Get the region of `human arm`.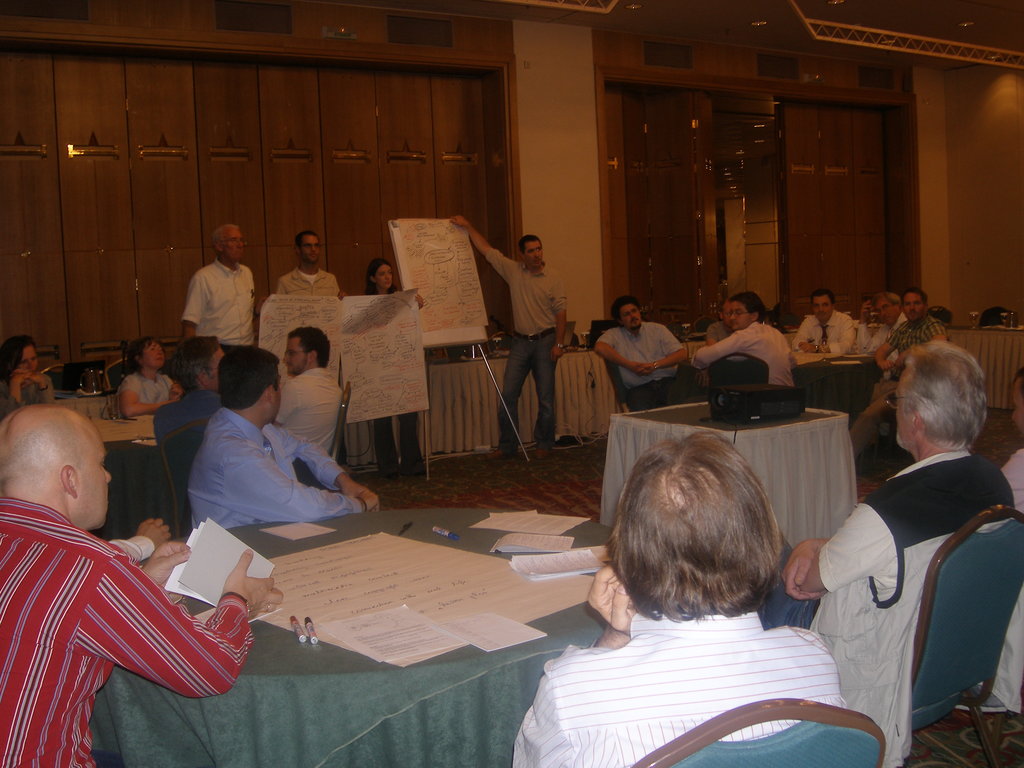
{"left": 783, "top": 536, "right": 836, "bottom": 612}.
